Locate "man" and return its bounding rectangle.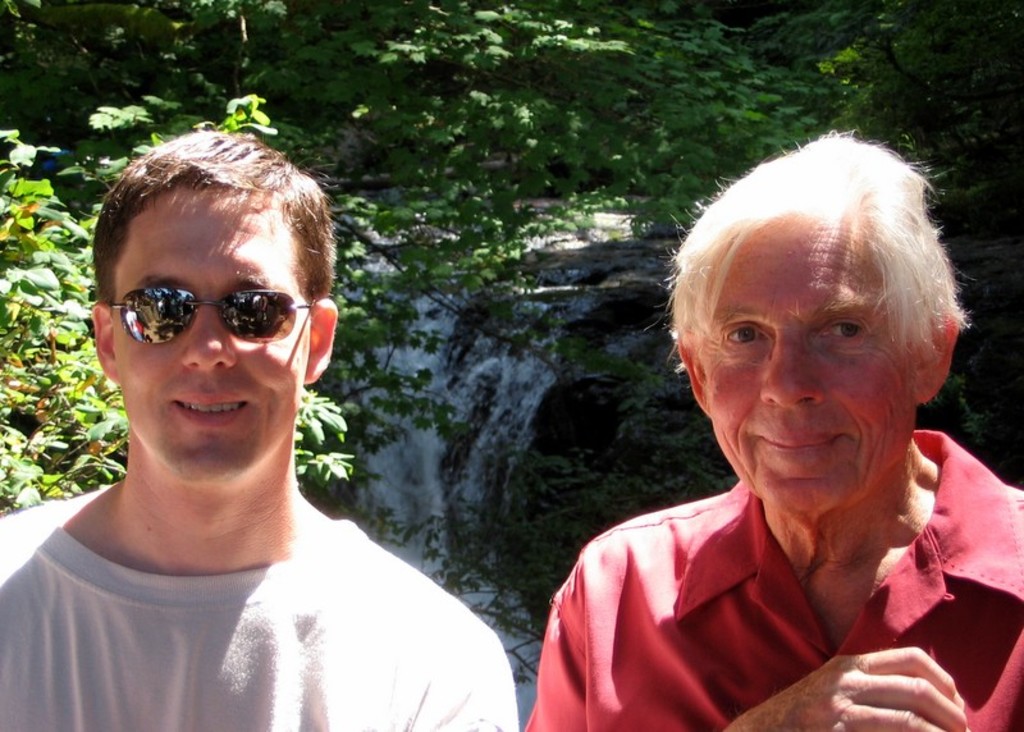
select_region(508, 145, 1023, 731).
